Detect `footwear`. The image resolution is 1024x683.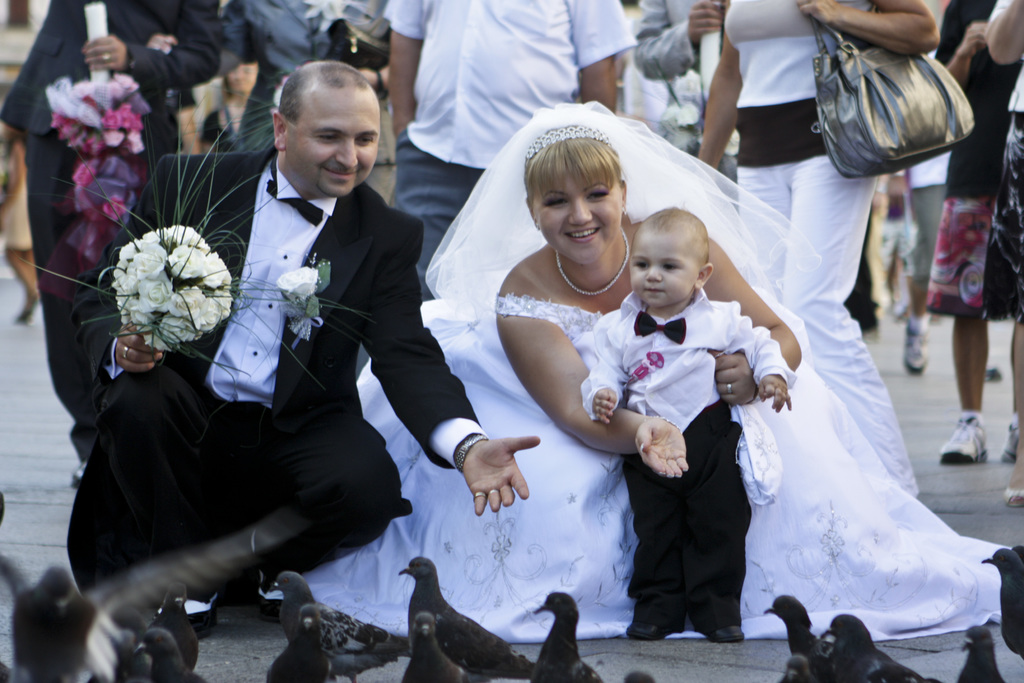
select_region(706, 623, 747, 643).
